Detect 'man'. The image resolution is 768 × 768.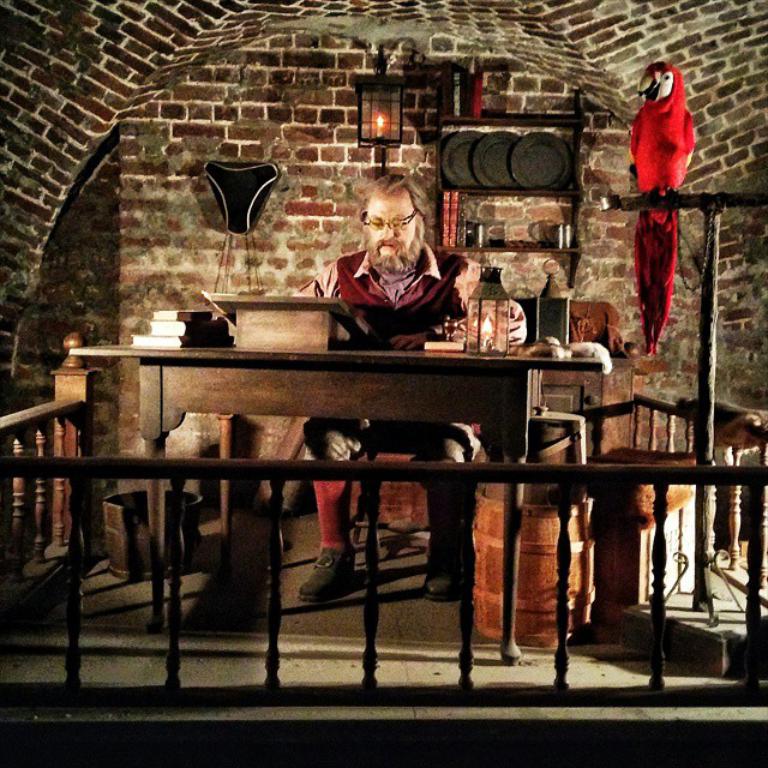
x1=283, y1=162, x2=487, y2=607.
